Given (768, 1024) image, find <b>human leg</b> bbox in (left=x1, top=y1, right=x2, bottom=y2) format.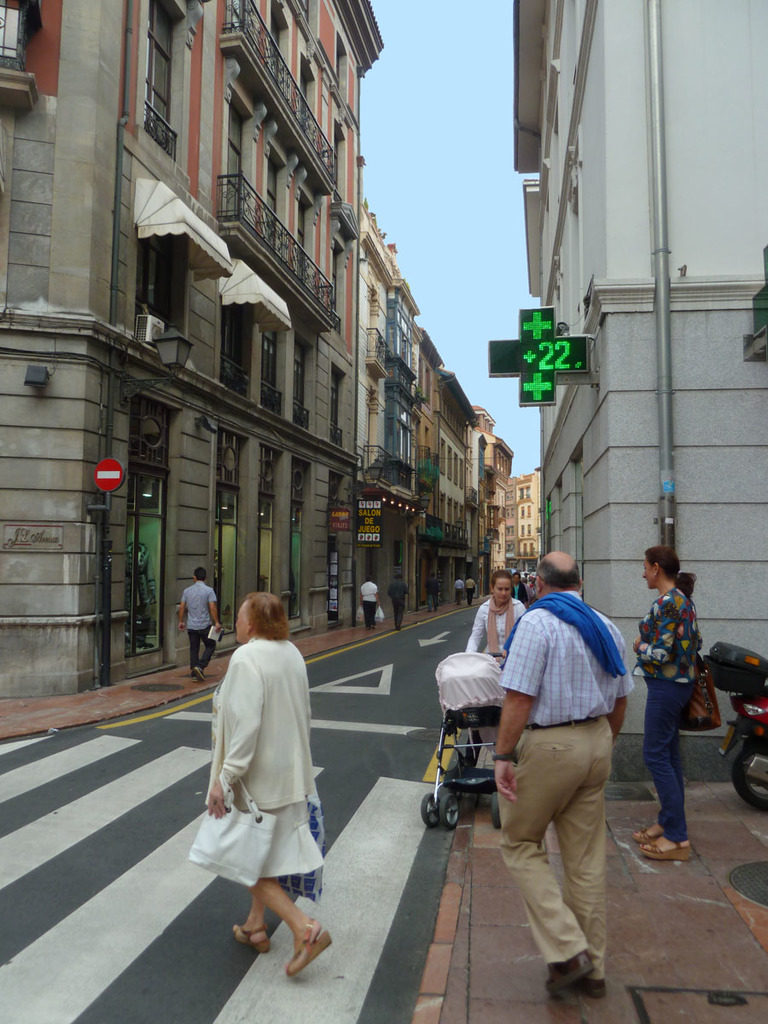
(left=242, top=785, right=329, bottom=977).
